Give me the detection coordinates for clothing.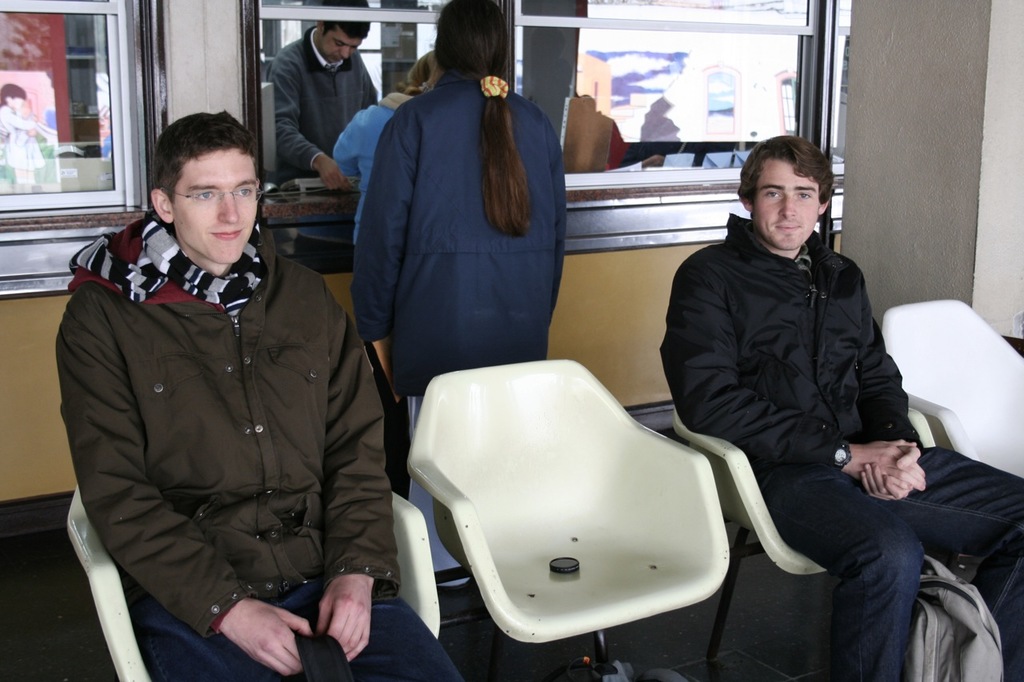
(54,215,462,681).
